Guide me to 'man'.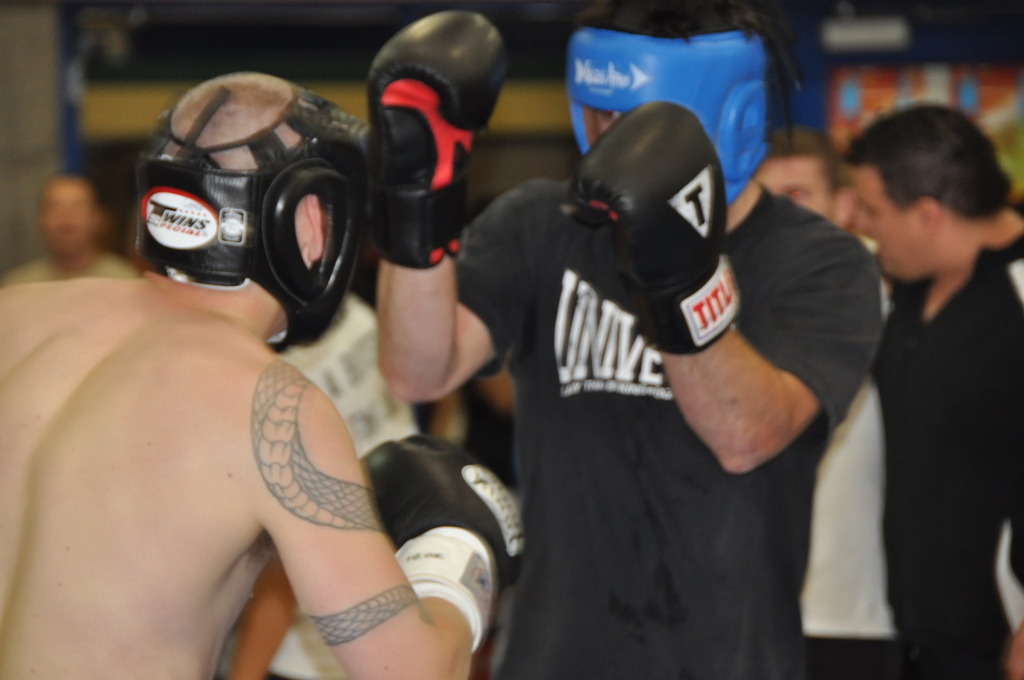
Guidance: l=0, t=75, r=539, b=679.
